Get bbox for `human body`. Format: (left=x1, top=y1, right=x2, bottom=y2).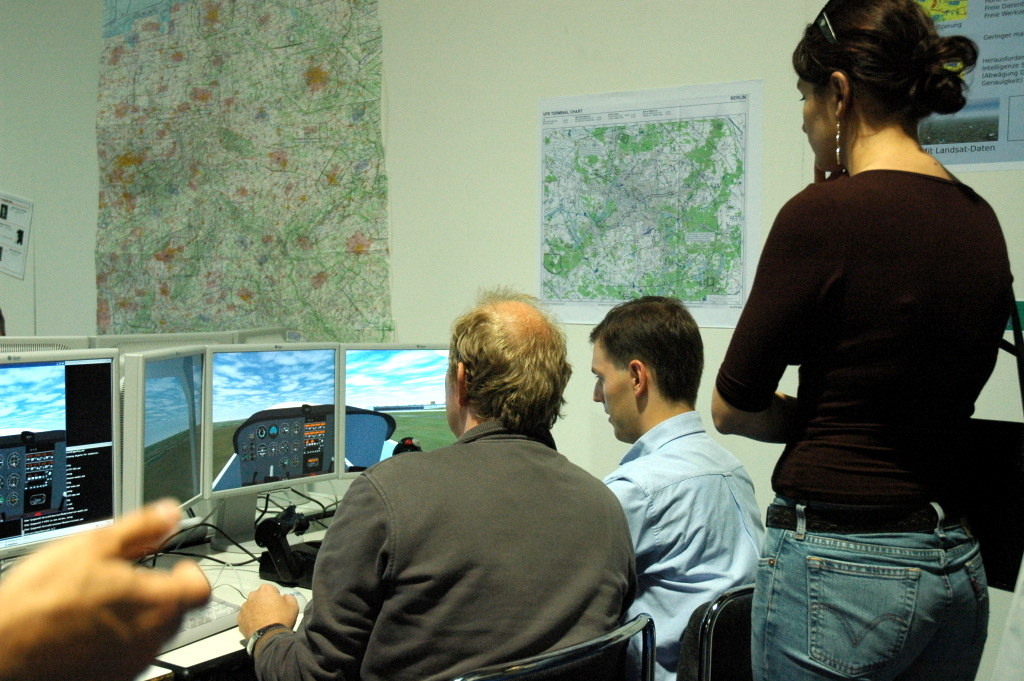
(left=717, top=6, right=1004, bottom=680).
